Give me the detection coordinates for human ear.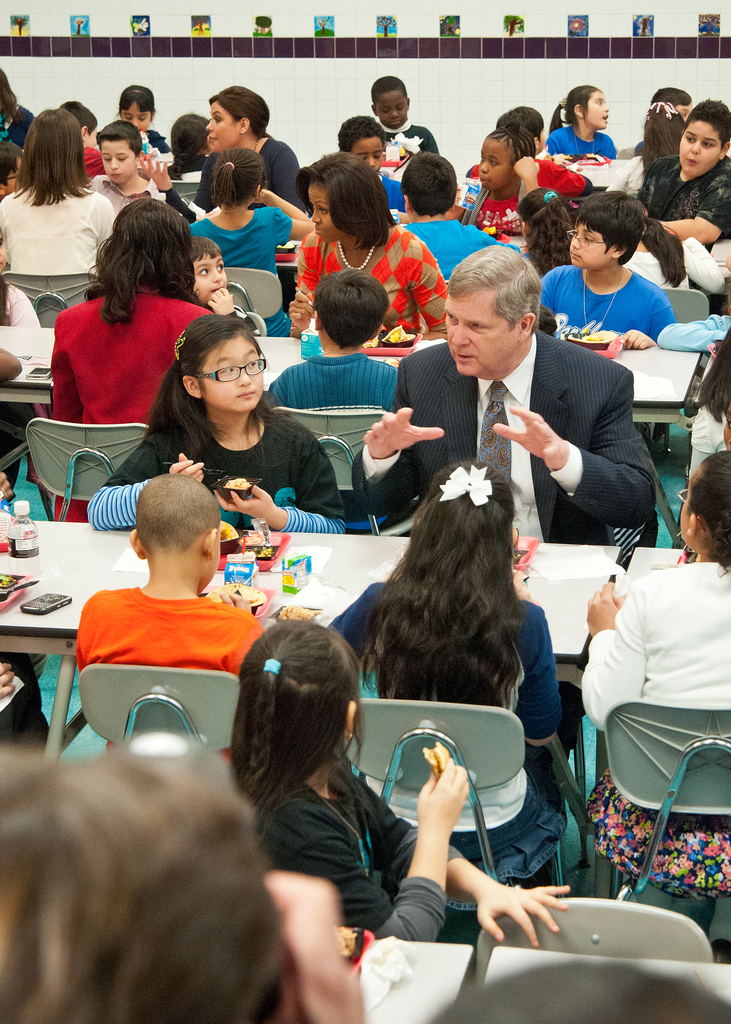
[82, 127, 89, 141].
